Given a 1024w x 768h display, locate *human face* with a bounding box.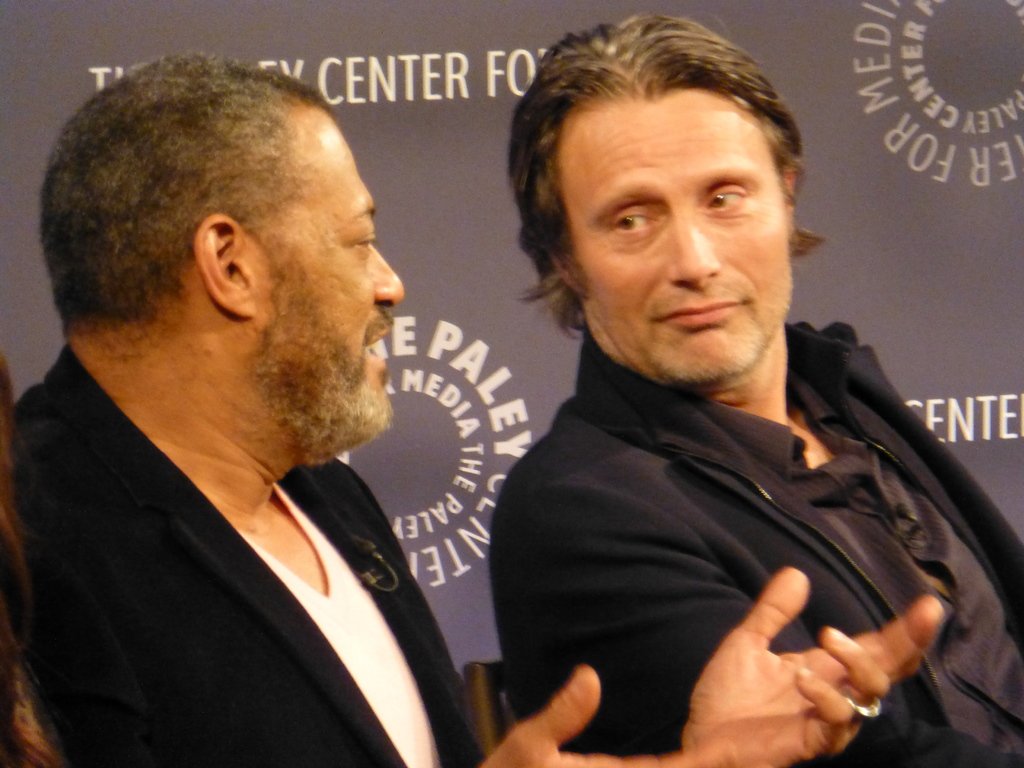
Located: l=563, t=84, r=787, b=383.
